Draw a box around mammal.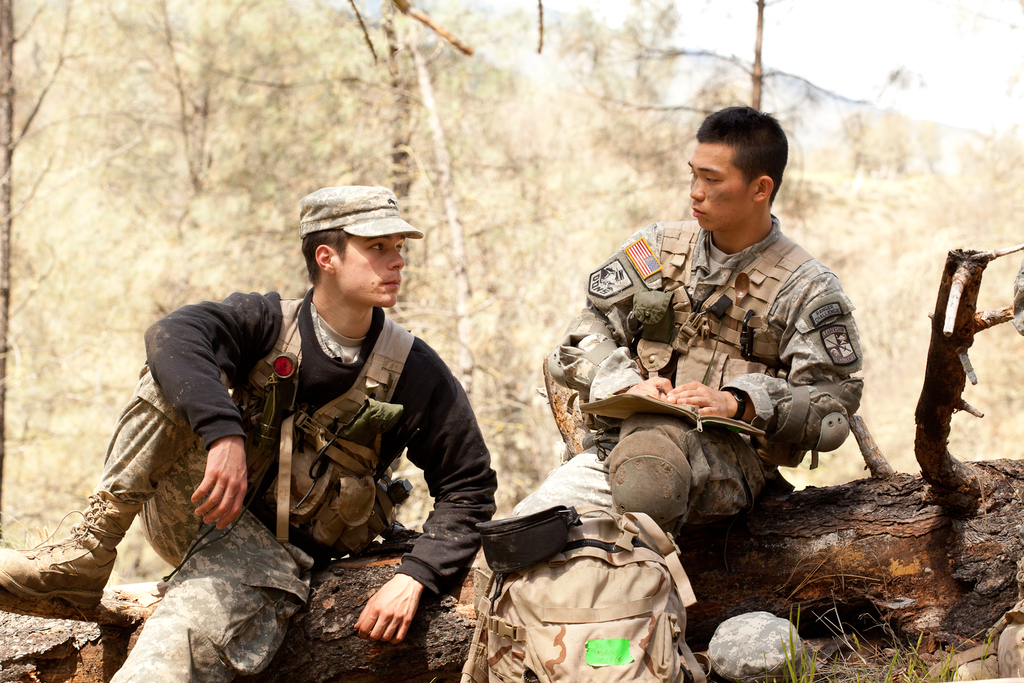
{"x1": 481, "y1": 105, "x2": 868, "y2": 613}.
